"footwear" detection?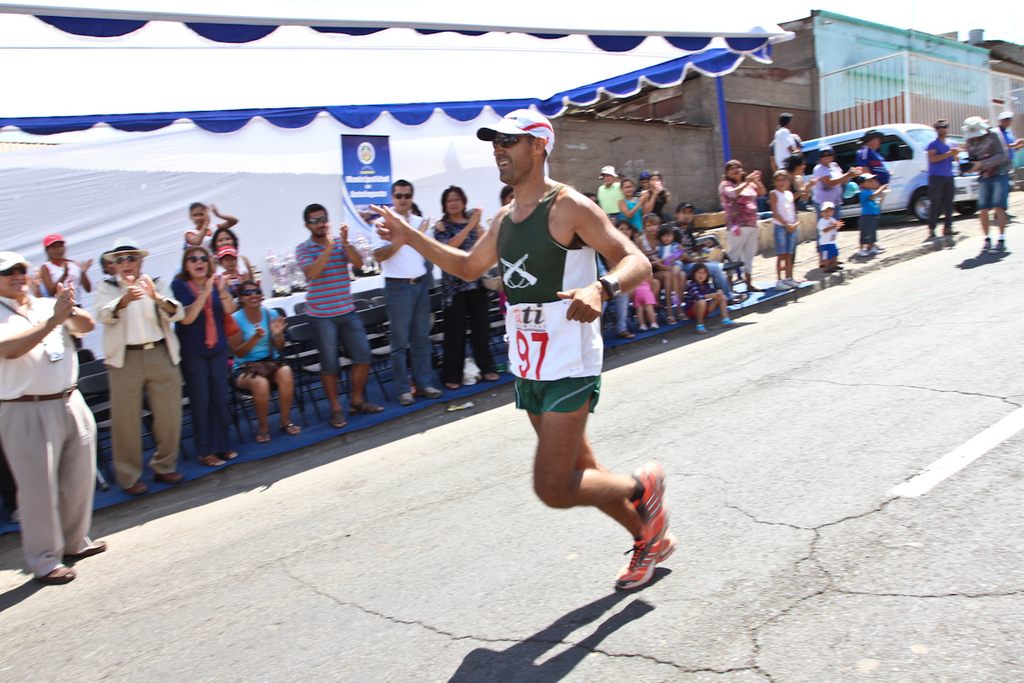
[280,422,305,437]
